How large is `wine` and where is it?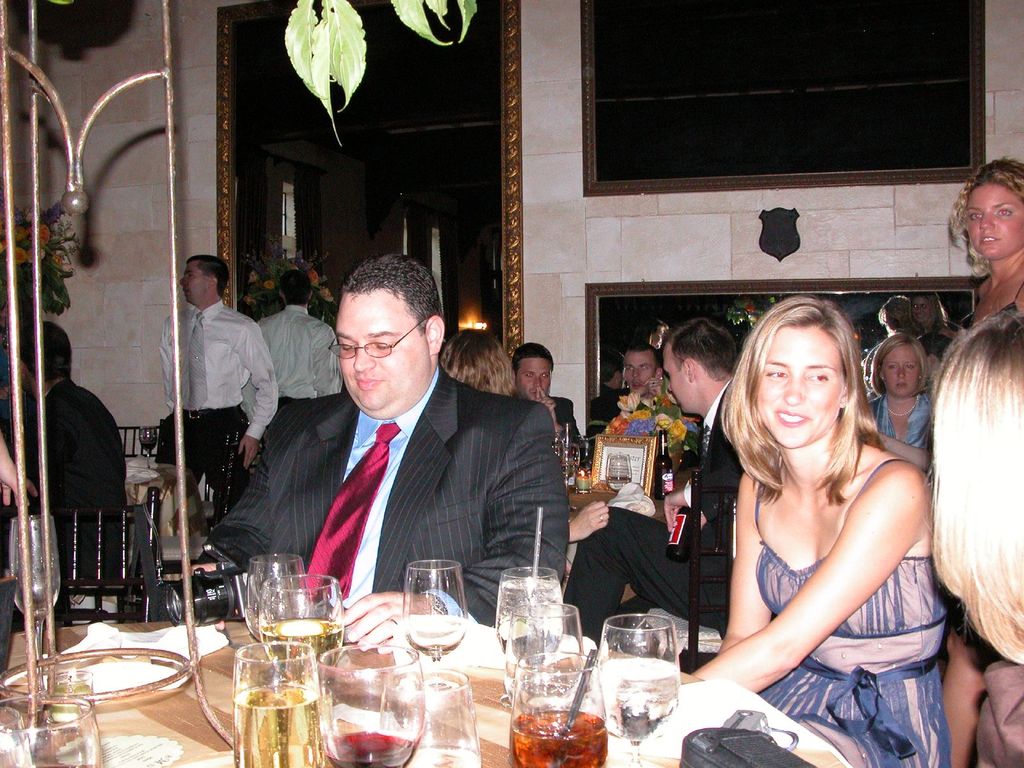
Bounding box: 251, 615, 300, 643.
